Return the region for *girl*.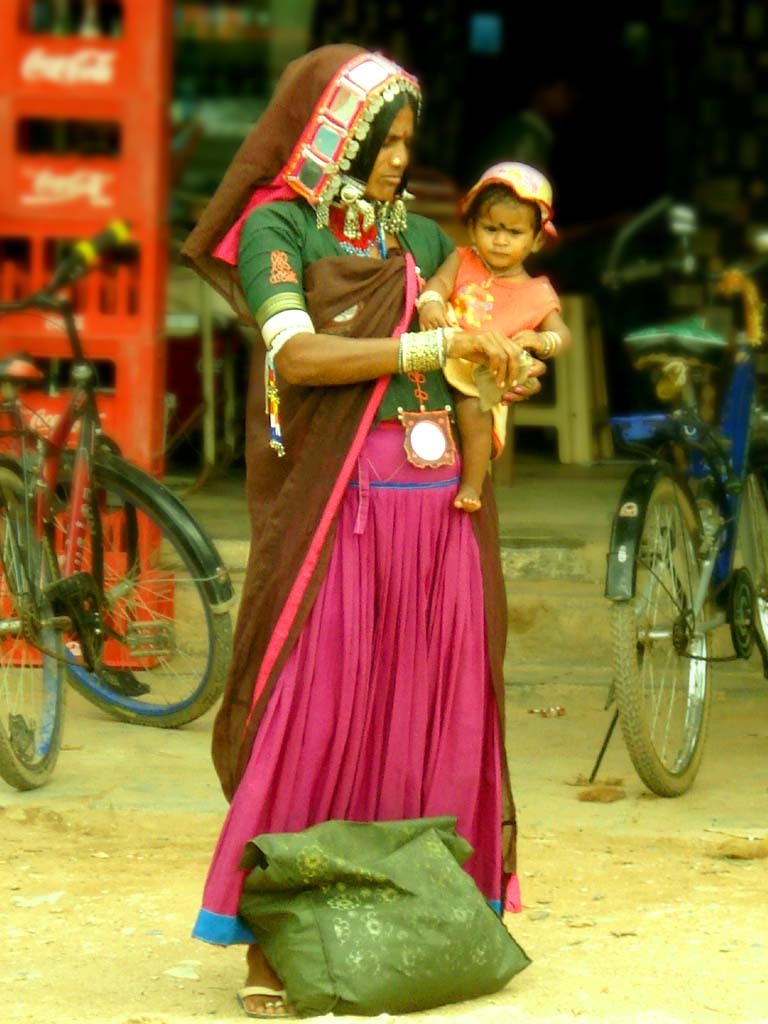
bbox=(420, 160, 572, 512).
